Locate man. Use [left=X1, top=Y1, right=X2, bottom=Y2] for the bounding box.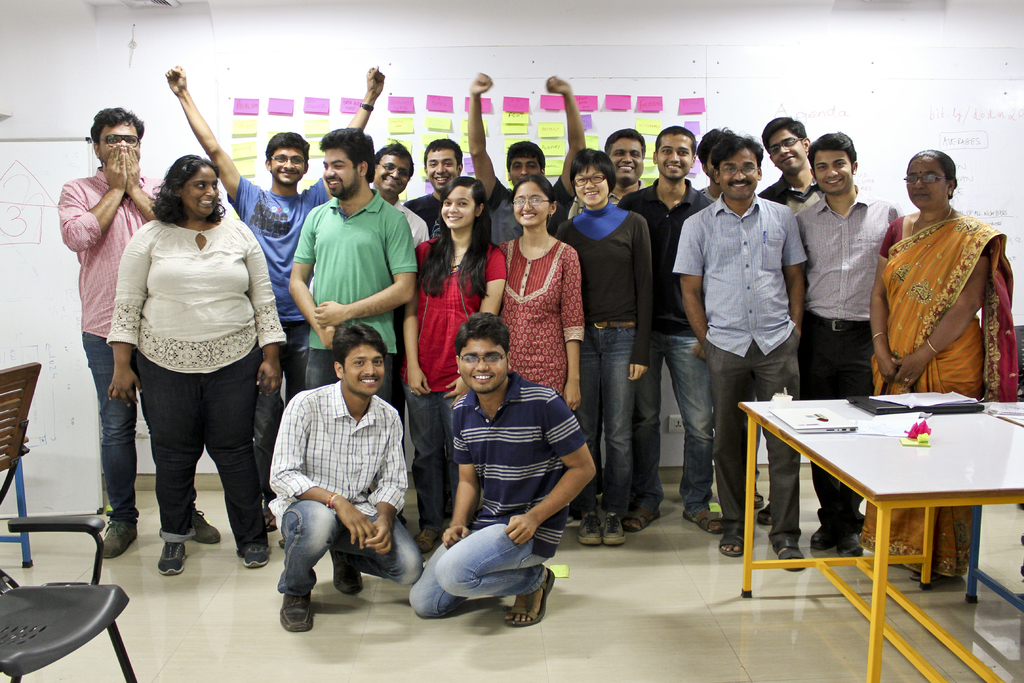
[left=252, top=316, right=419, bottom=632].
